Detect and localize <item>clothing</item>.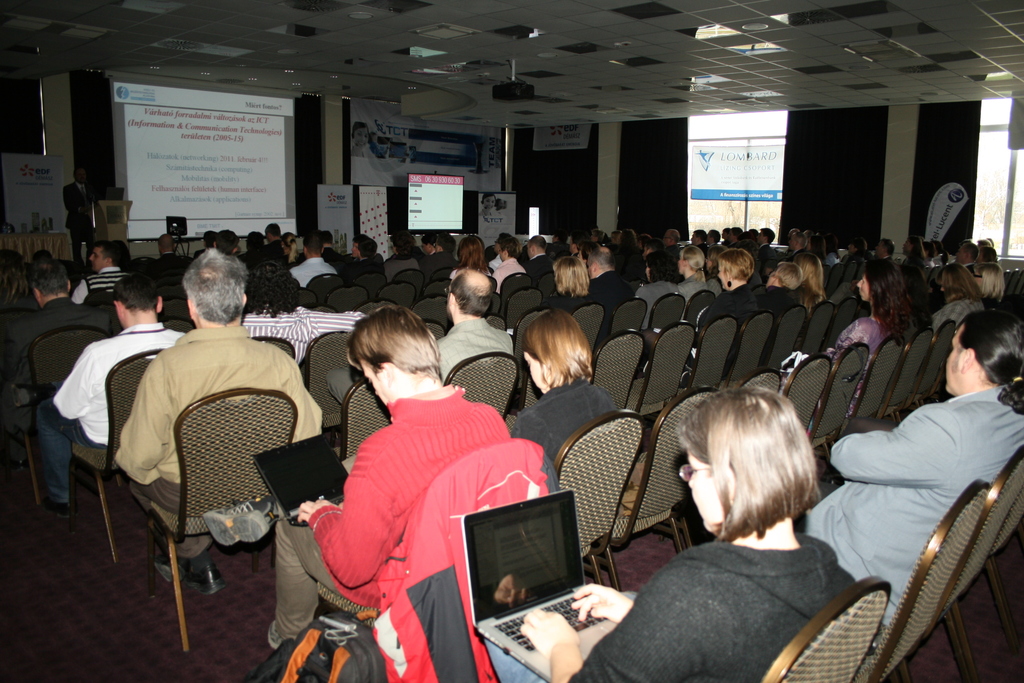
Localized at [681,274,709,300].
